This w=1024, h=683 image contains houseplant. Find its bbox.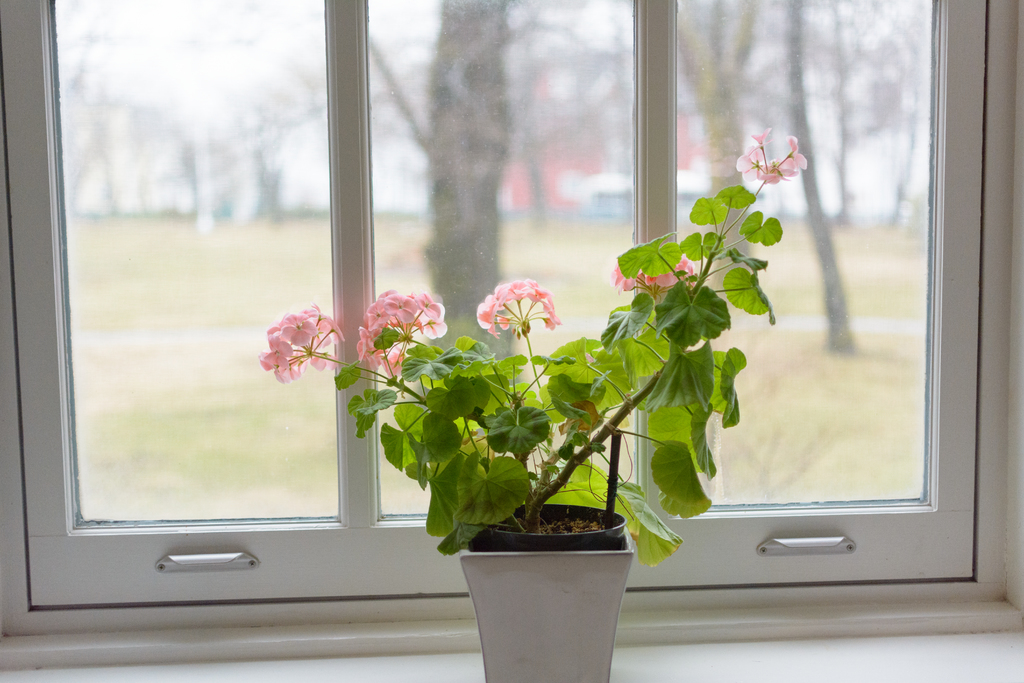
260/128/807/682.
